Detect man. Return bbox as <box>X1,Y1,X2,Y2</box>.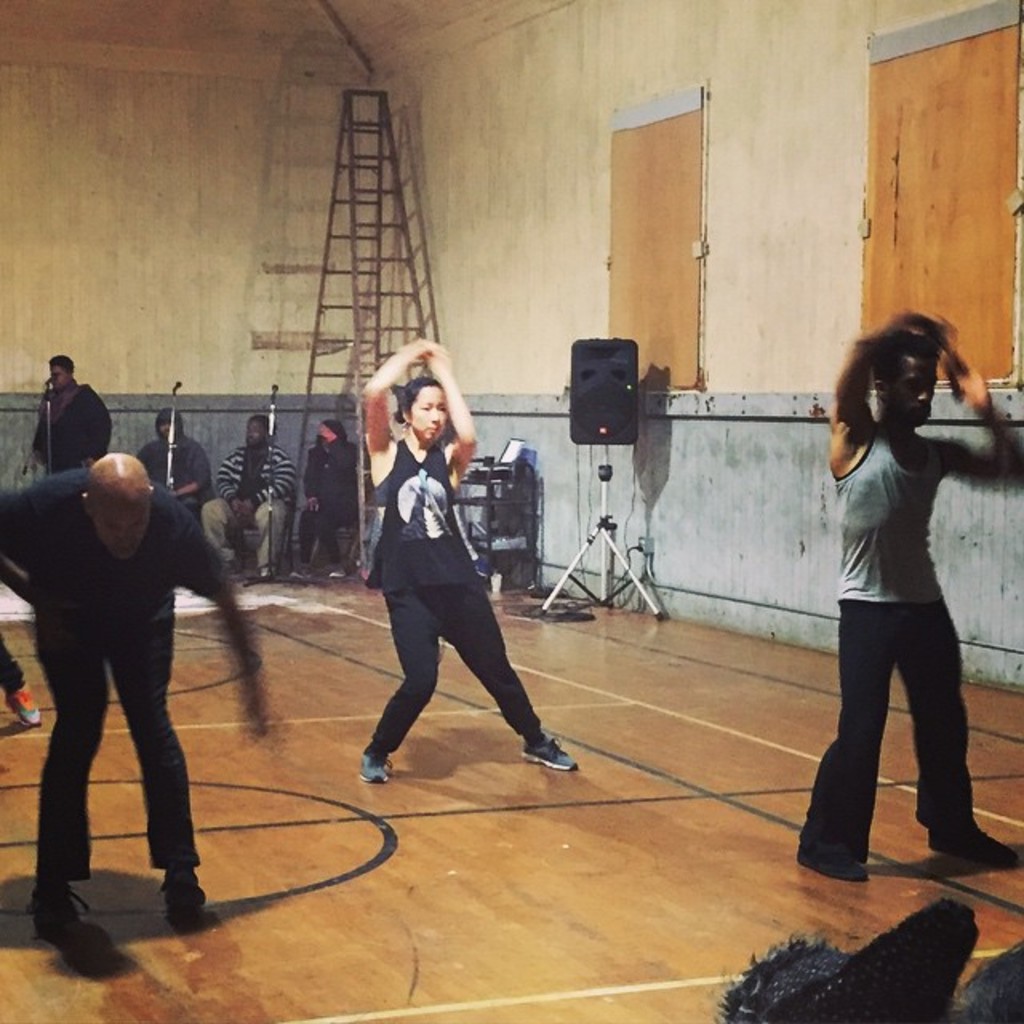
<box>795,302,1022,890</box>.
